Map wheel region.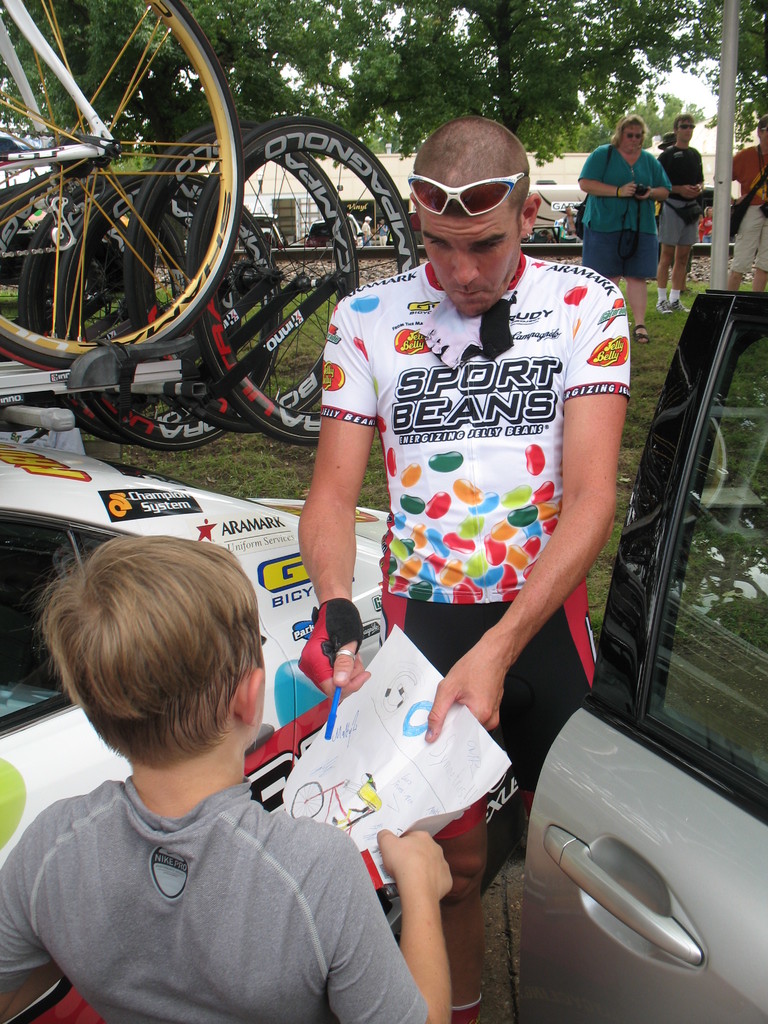
Mapped to crop(125, 109, 365, 431).
